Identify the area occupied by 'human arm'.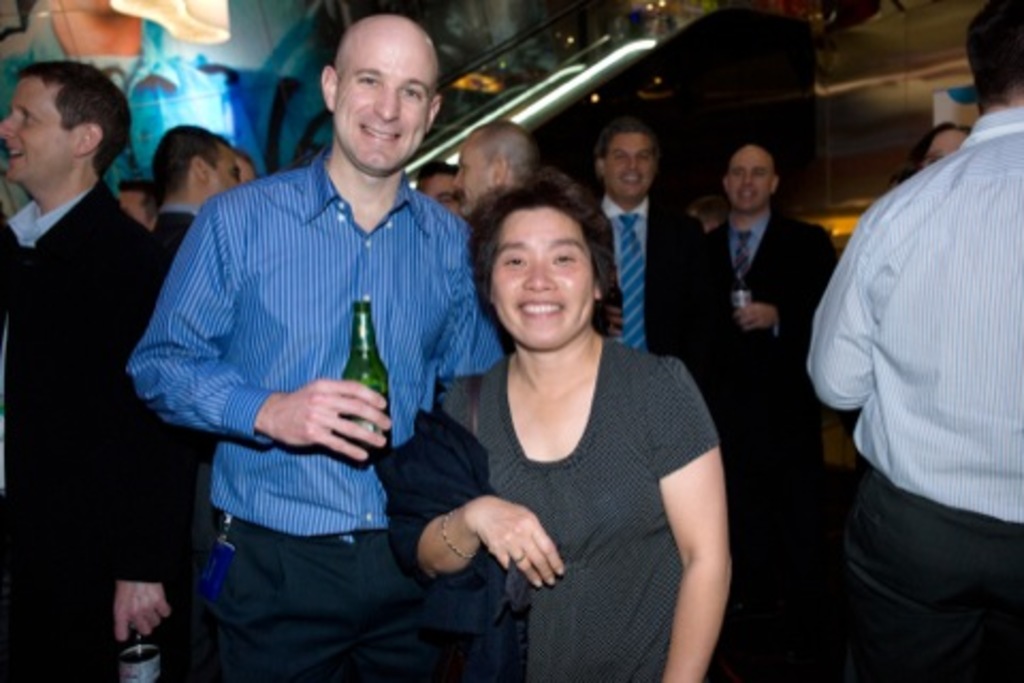
Area: <box>695,207,708,348</box>.
